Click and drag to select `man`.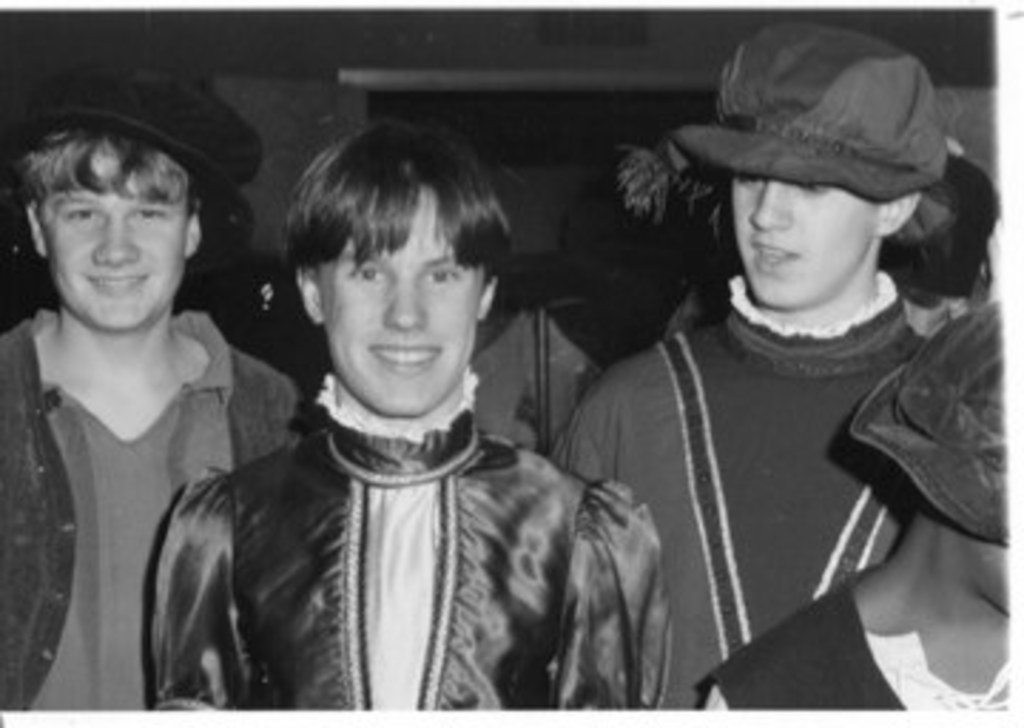
Selection: Rect(0, 74, 304, 717).
